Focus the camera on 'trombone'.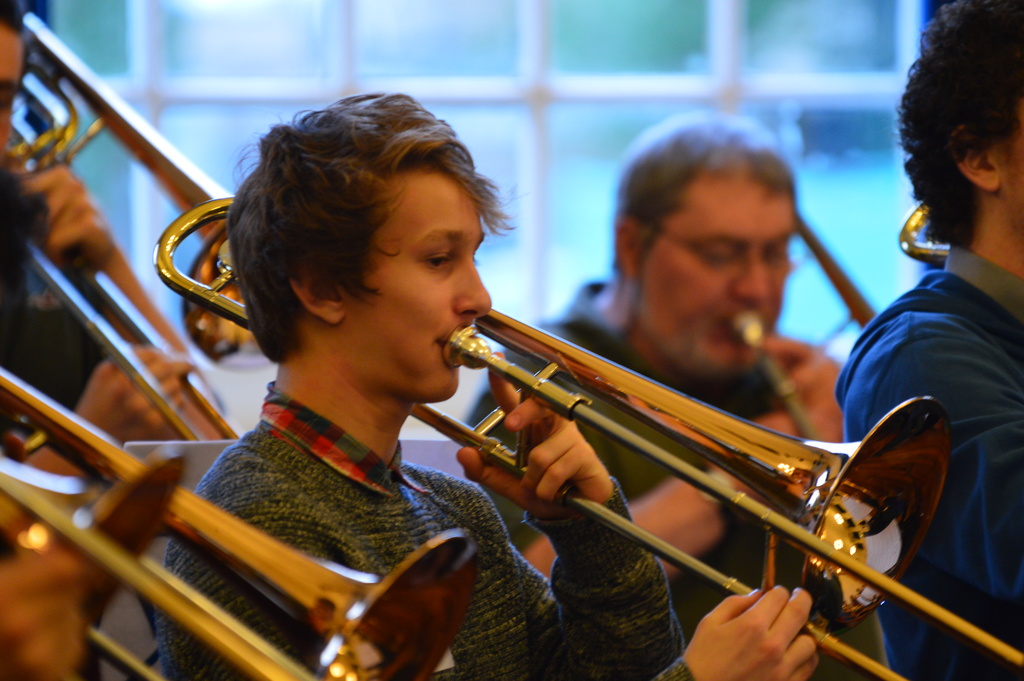
Focus region: (150,192,1023,680).
